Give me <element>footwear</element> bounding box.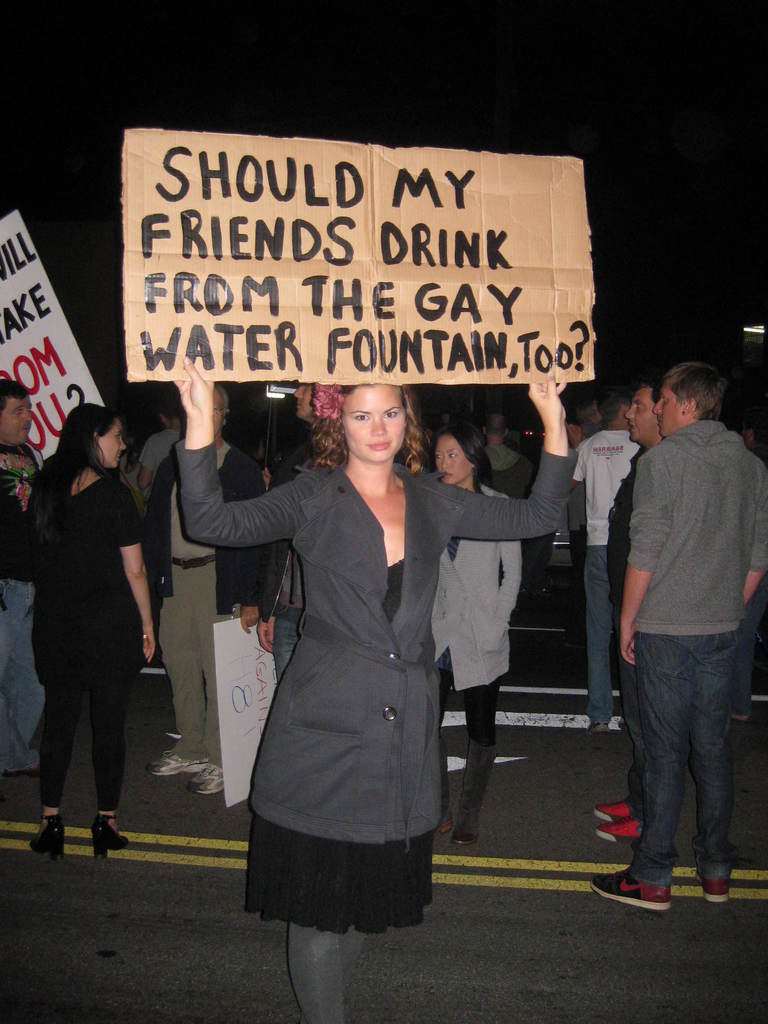
x1=448, y1=744, x2=500, y2=845.
